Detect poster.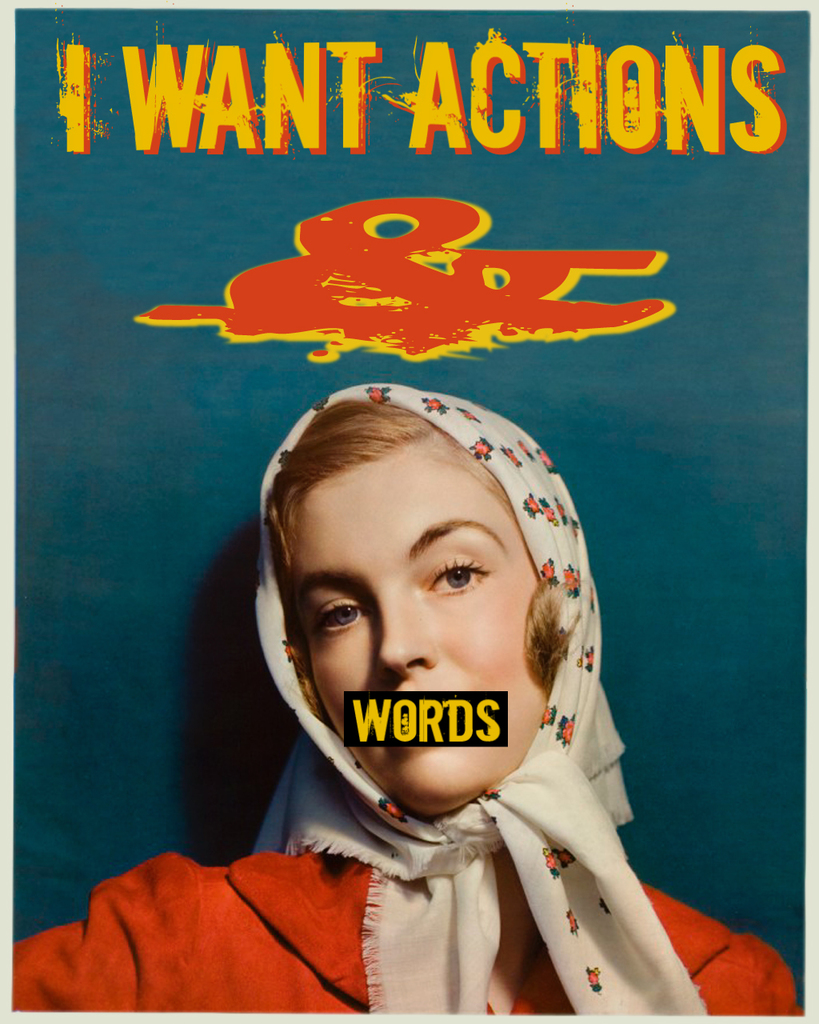
Detected at [x1=0, y1=1, x2=818, y2=1023].
